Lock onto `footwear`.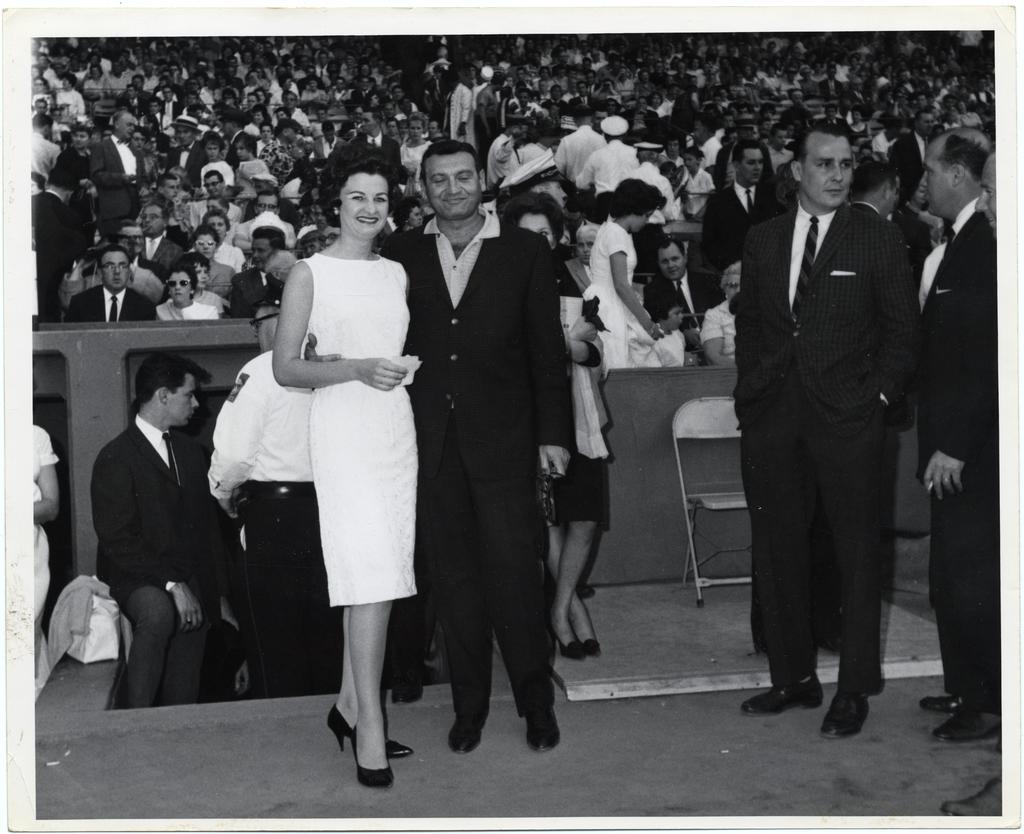
Locked: <box>557,623,584,662</box>.
